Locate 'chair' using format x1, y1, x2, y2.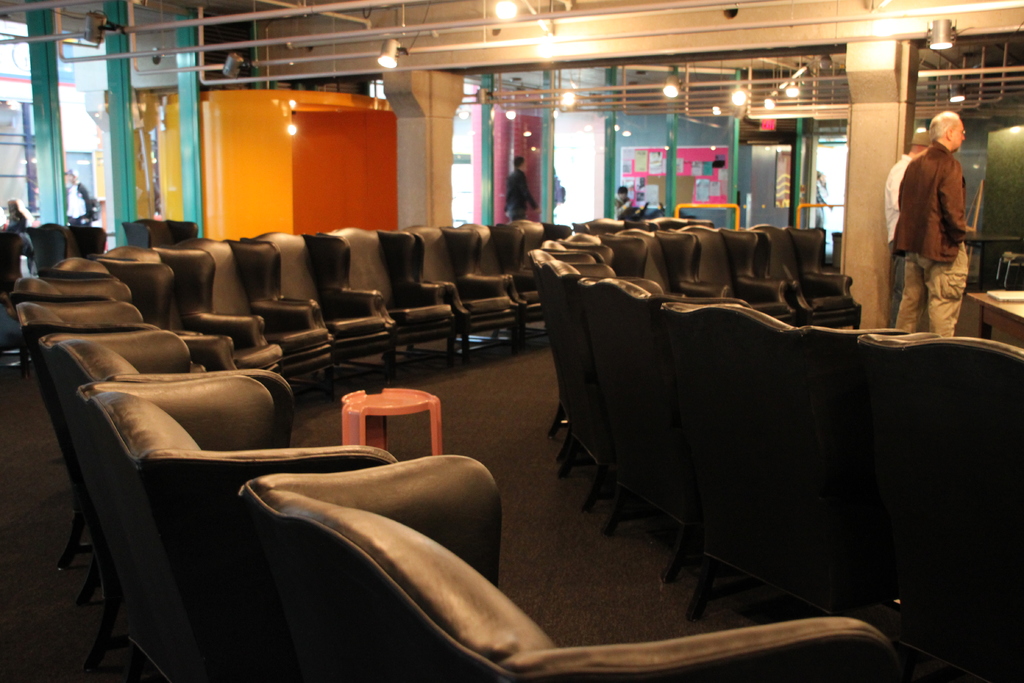
573, 215, 626, 243.
